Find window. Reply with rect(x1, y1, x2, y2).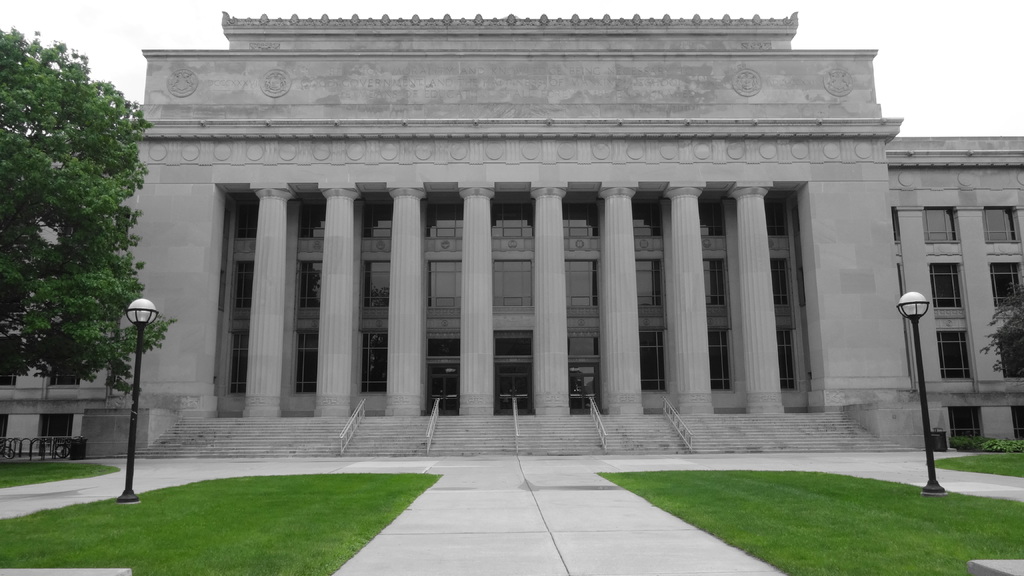
rect(986, 207, 1023, 247).
